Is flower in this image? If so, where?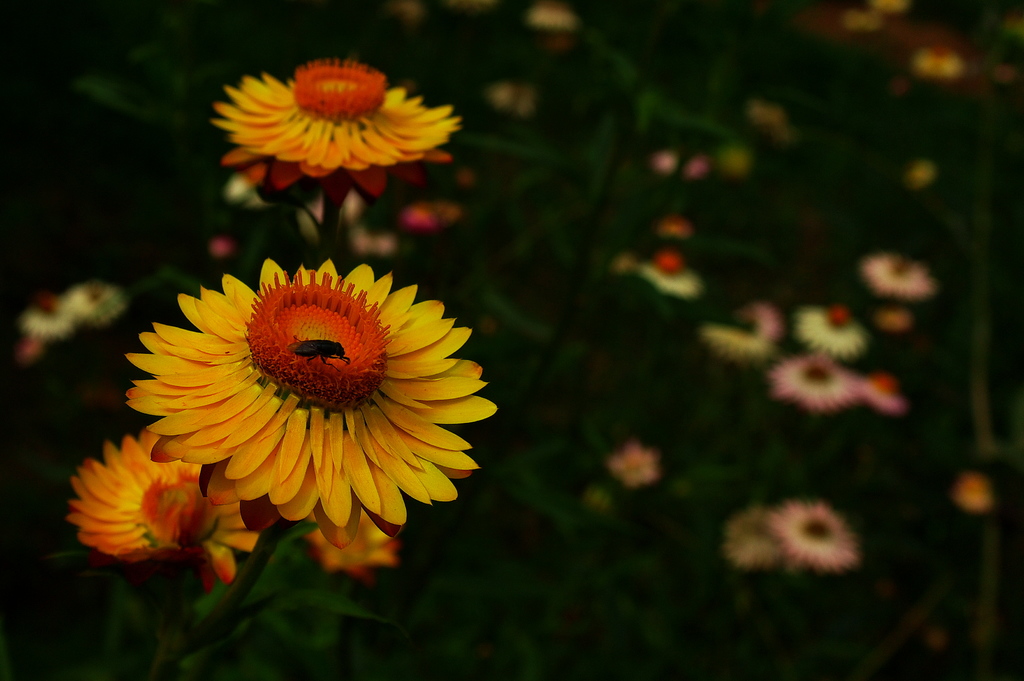
Yes, at box(58, 284, 124, 330).
